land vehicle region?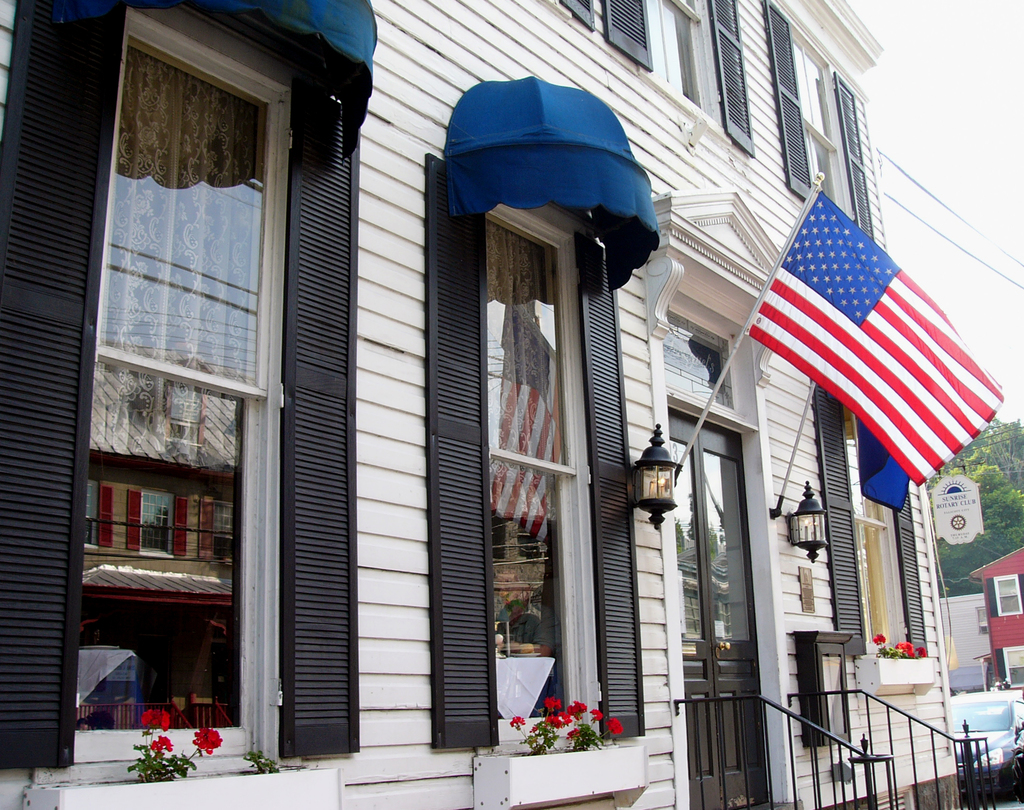
943/697/1023/804
